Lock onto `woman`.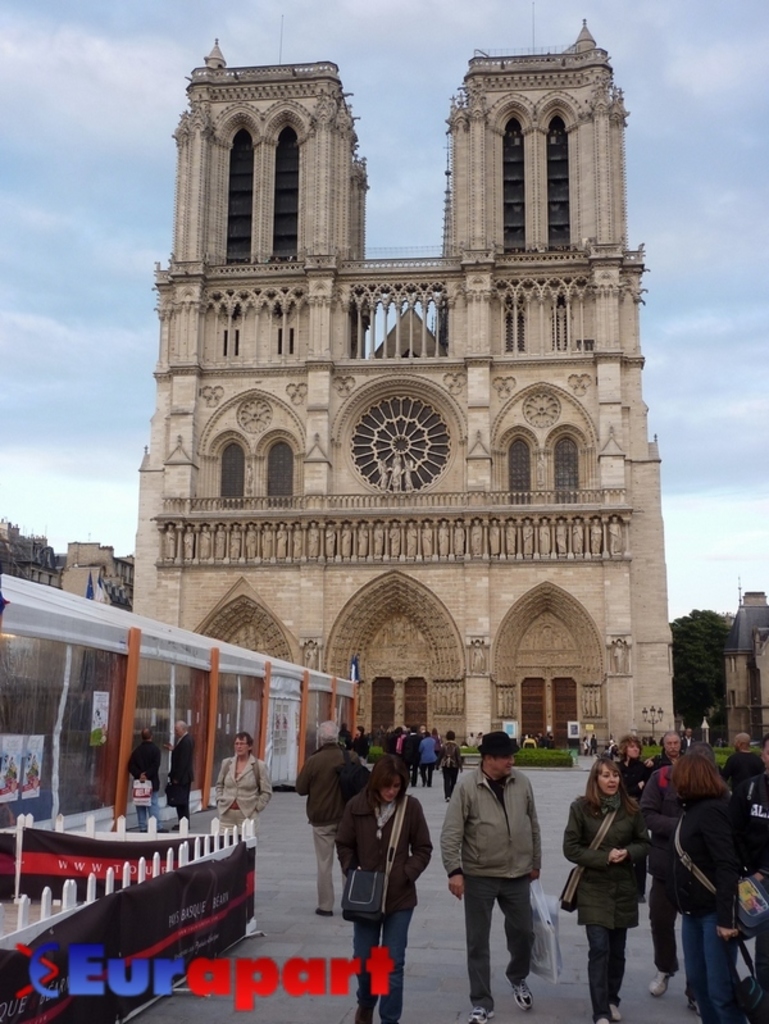
Locked: x1=440 y1=731 x2=464 y2=802.
